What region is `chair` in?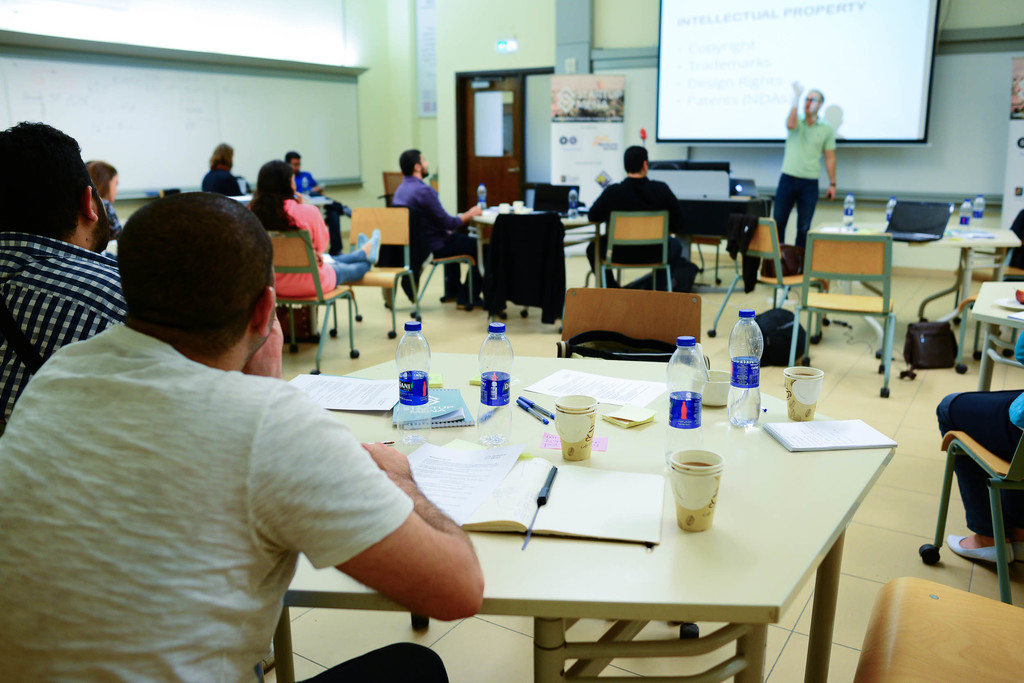
936 239 1023 366.
